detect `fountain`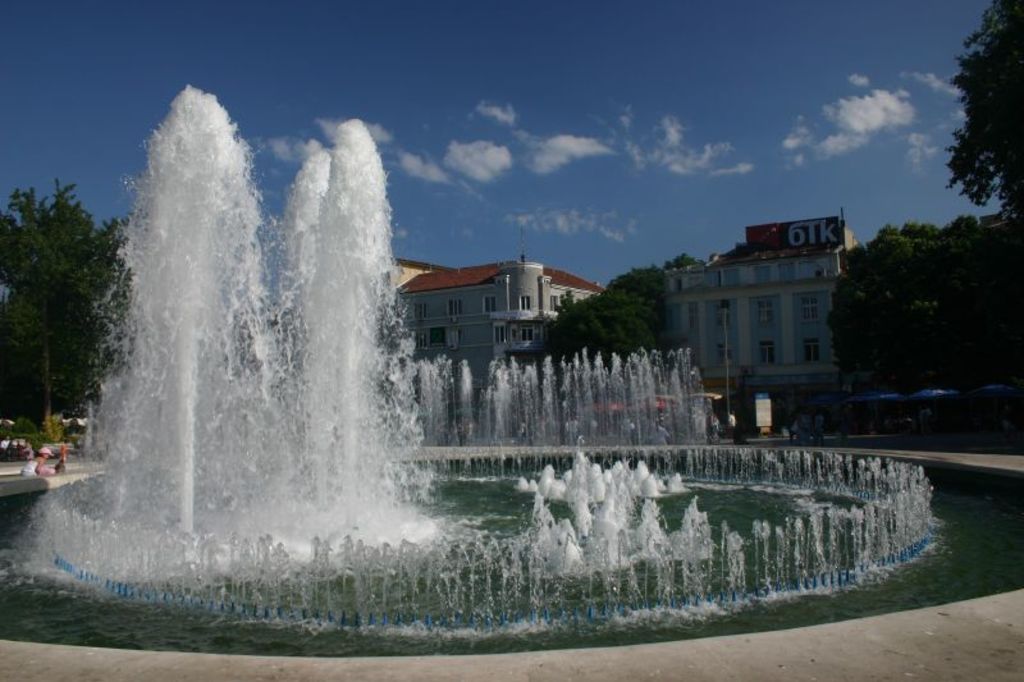
<region>31, 88, 905, 656</region>
